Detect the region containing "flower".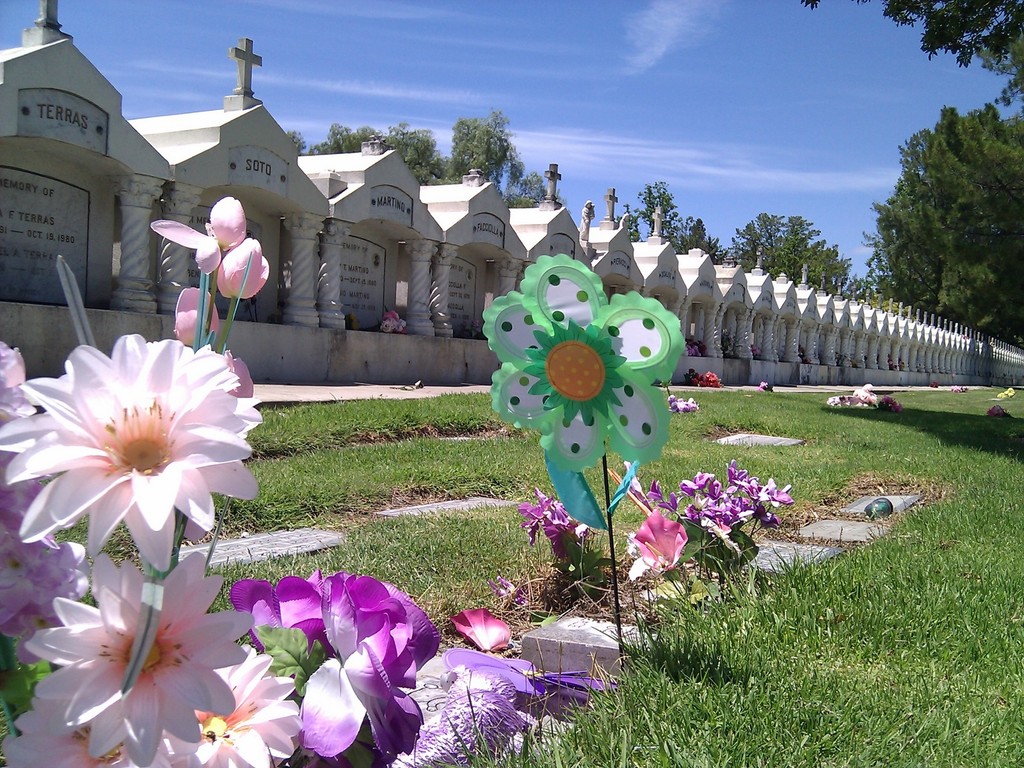
x1=306, y1=564, x2=430, y2=767.
